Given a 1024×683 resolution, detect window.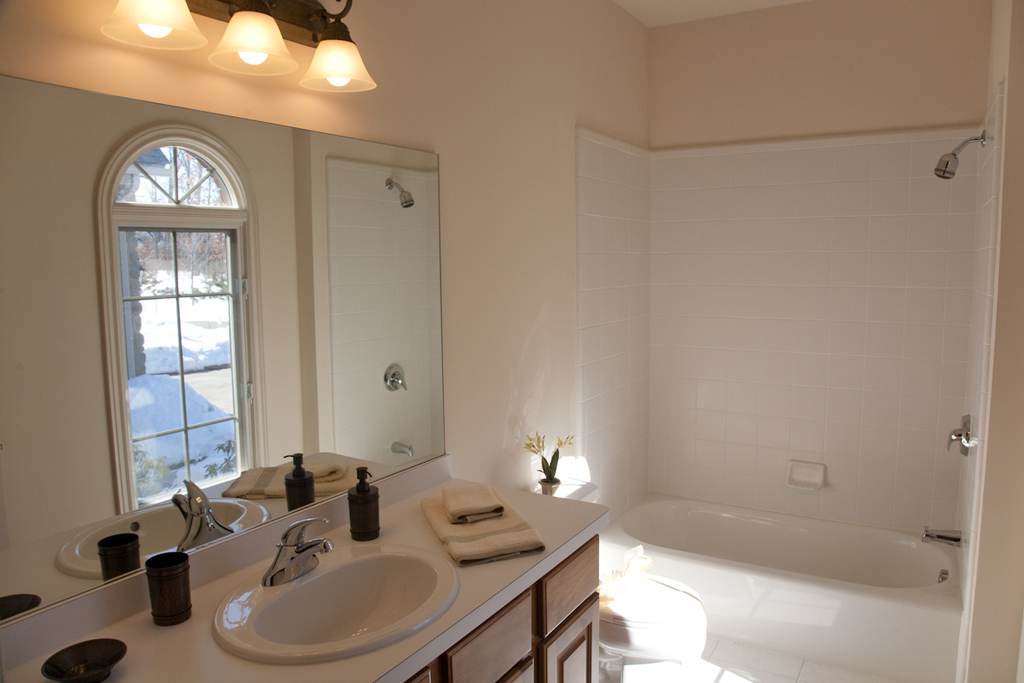
79/90/295/544.
